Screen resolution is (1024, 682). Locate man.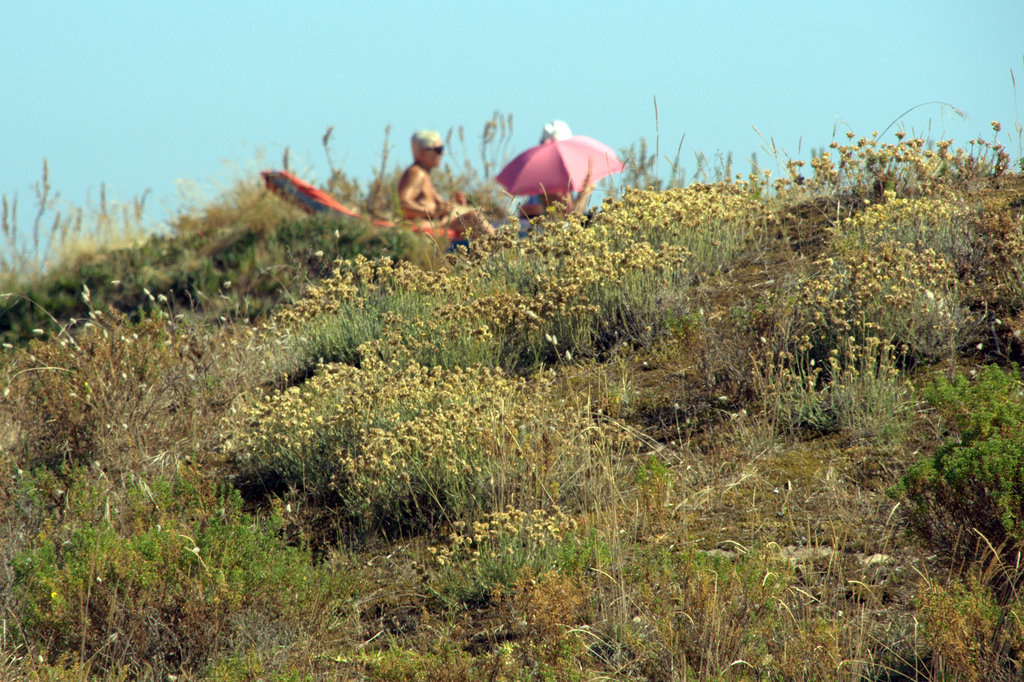
{"left": 387, "top": 118, "right": 468, "bottom": 248}.
